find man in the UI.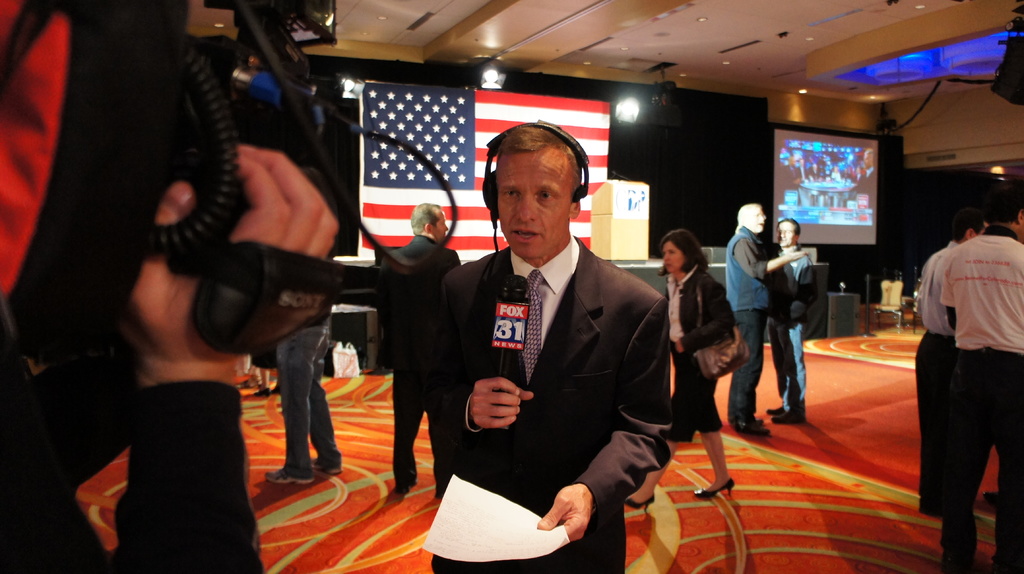
UI element at region(916, 213, 989, 519).
